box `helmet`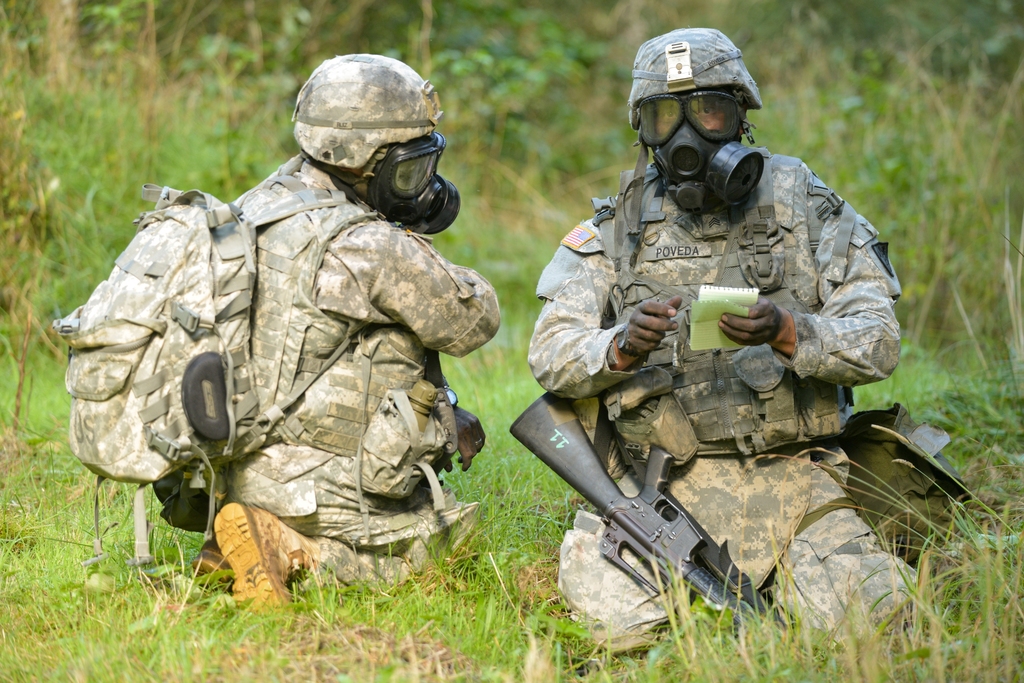
636 34 764 199
